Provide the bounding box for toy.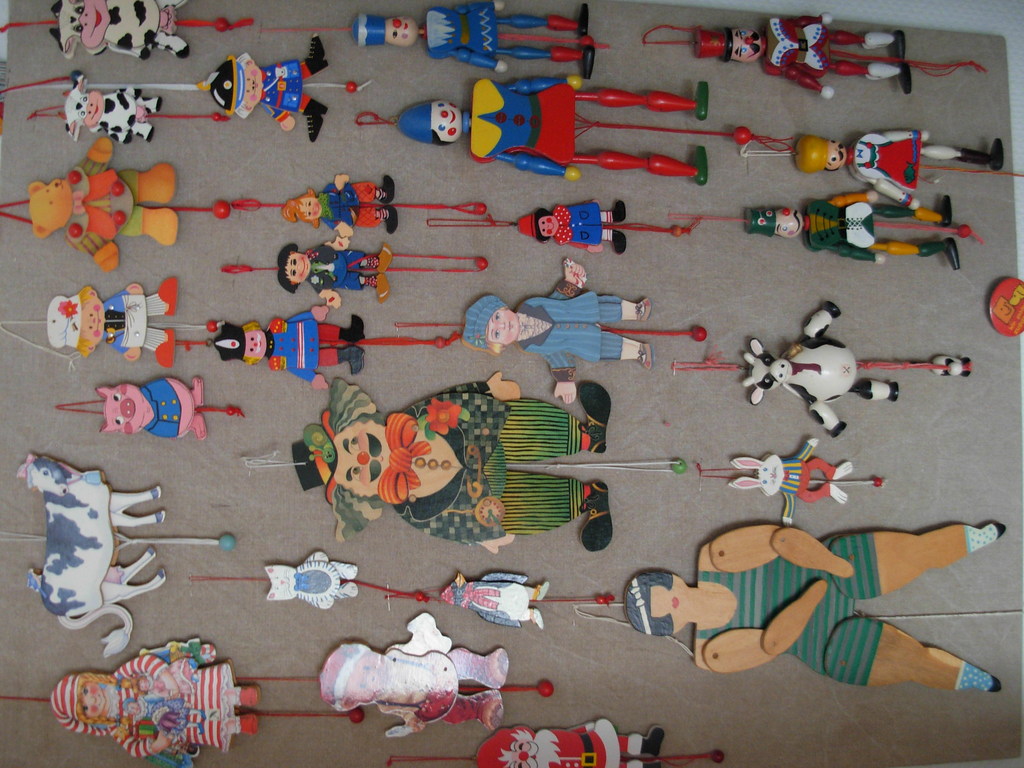
detection(794, 127, 1009, 227).
